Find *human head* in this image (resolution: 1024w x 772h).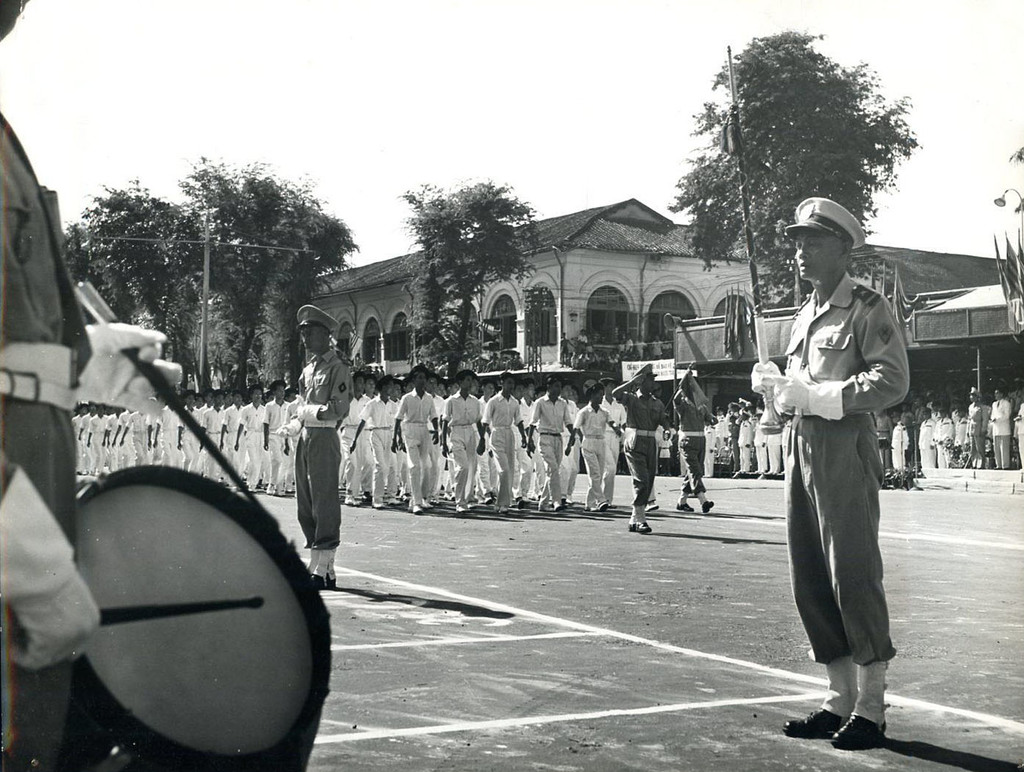
{"x1": 456, "y1": 376, "x2": 466, "y2": 393}.
